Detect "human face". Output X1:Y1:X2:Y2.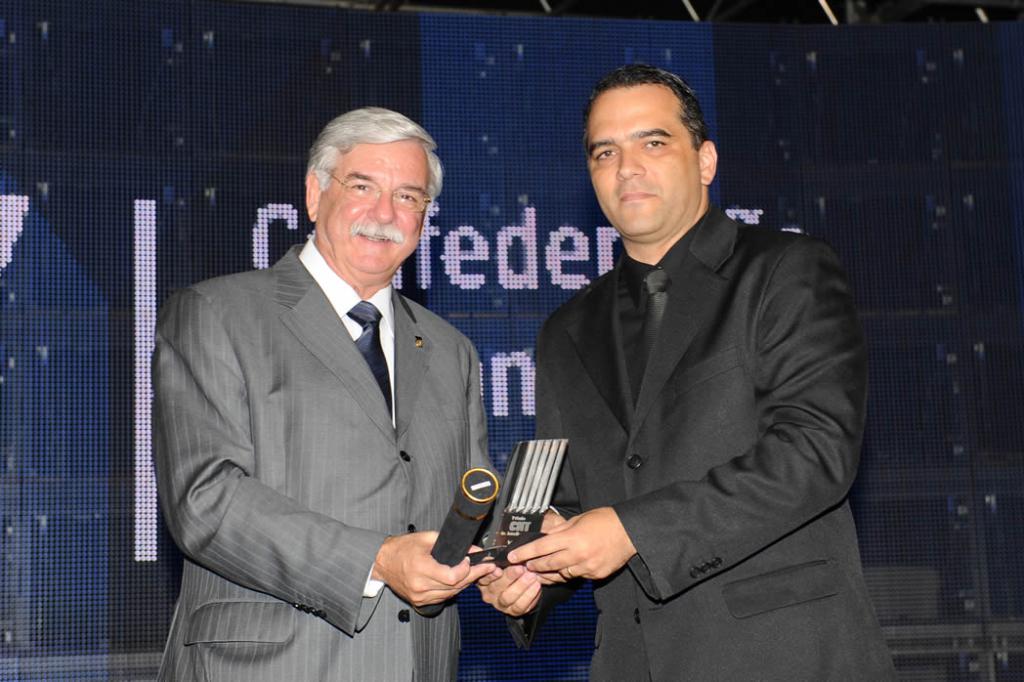
583:79:702:240.
